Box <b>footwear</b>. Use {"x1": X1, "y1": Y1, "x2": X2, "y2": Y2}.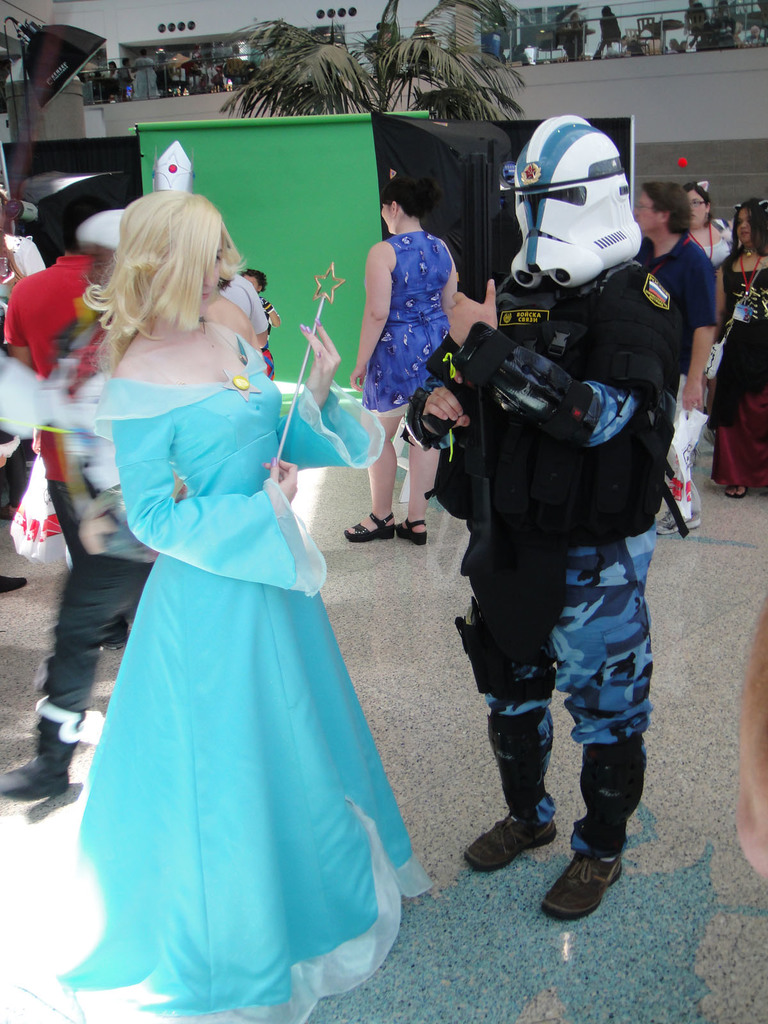
{"x1": 553, "y1": 837, "x2": 636, "y2": 927}.
